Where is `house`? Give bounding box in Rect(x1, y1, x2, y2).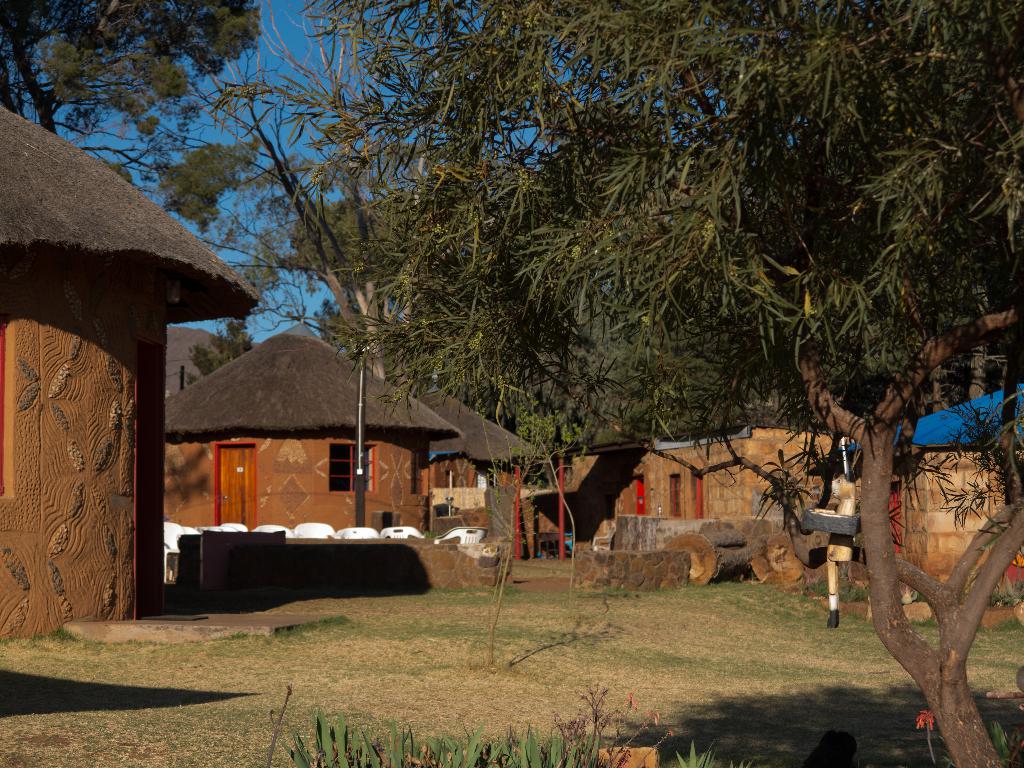
Rect(0, 106, 266, 646).
